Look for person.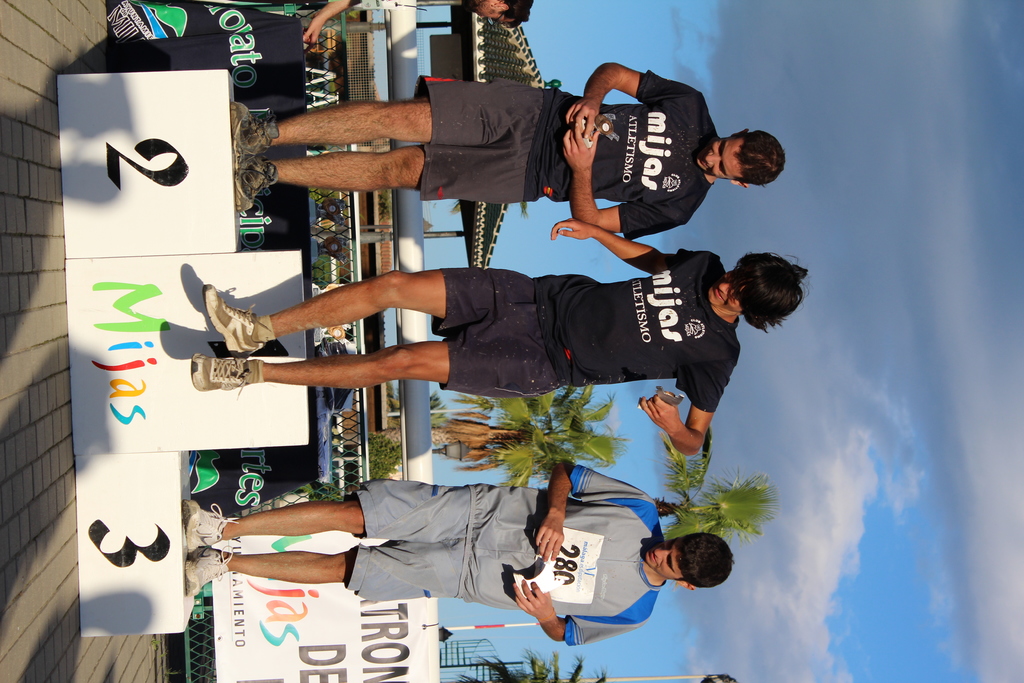
Found: crop(231, 63, 783, 240).
